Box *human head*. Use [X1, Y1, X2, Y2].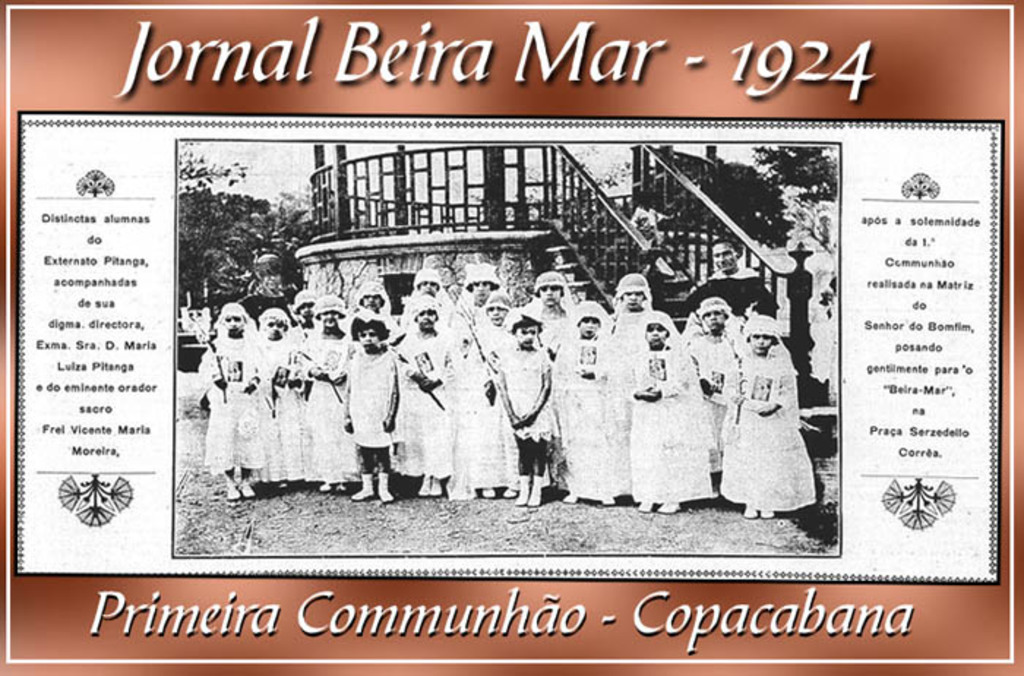
[614, 274, 651, 312].
